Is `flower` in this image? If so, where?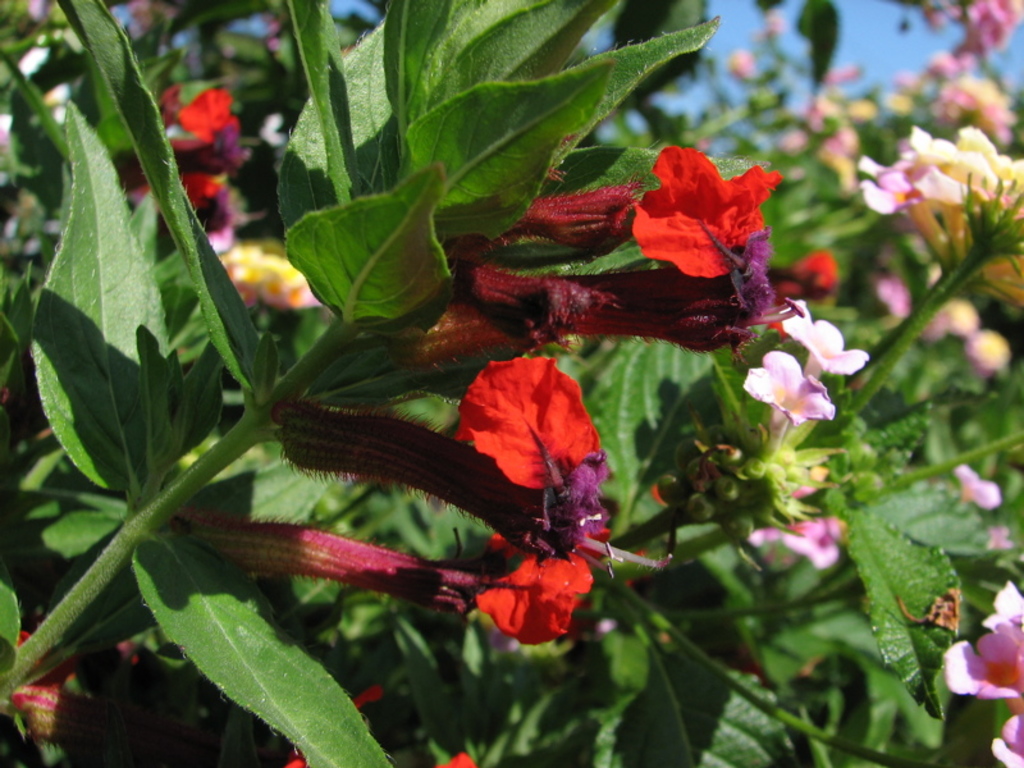
Yes, at 938, 618, 1023, 718.
